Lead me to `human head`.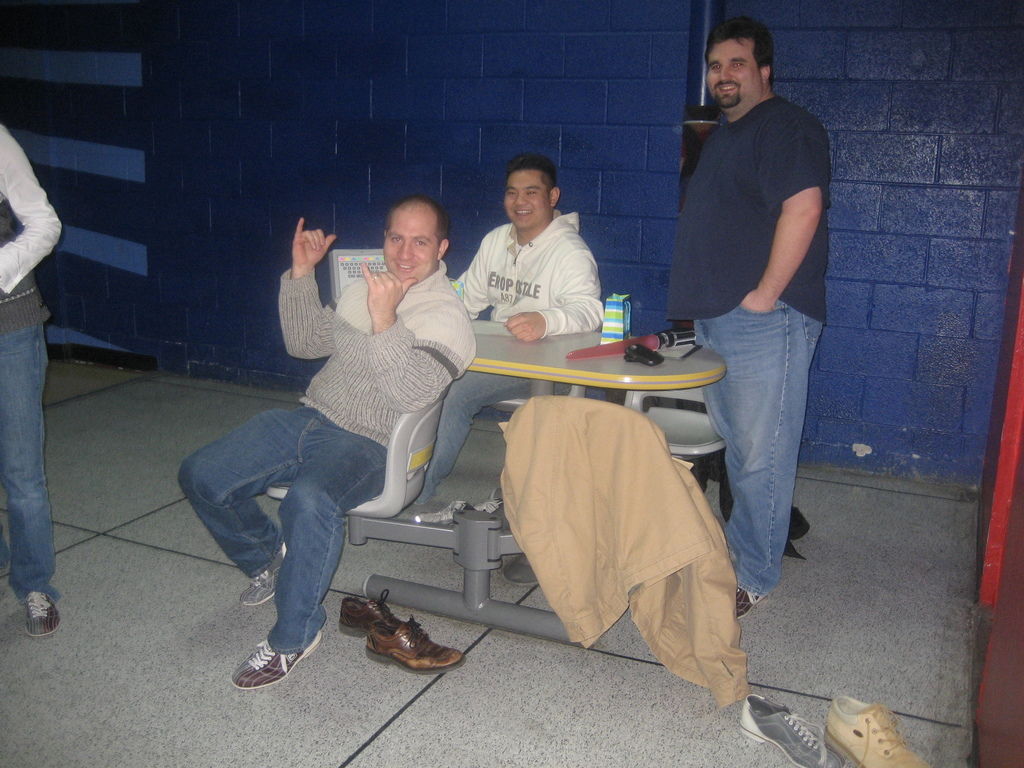
Lead to [x1=376, y1=196, x2=449, y2=274].
